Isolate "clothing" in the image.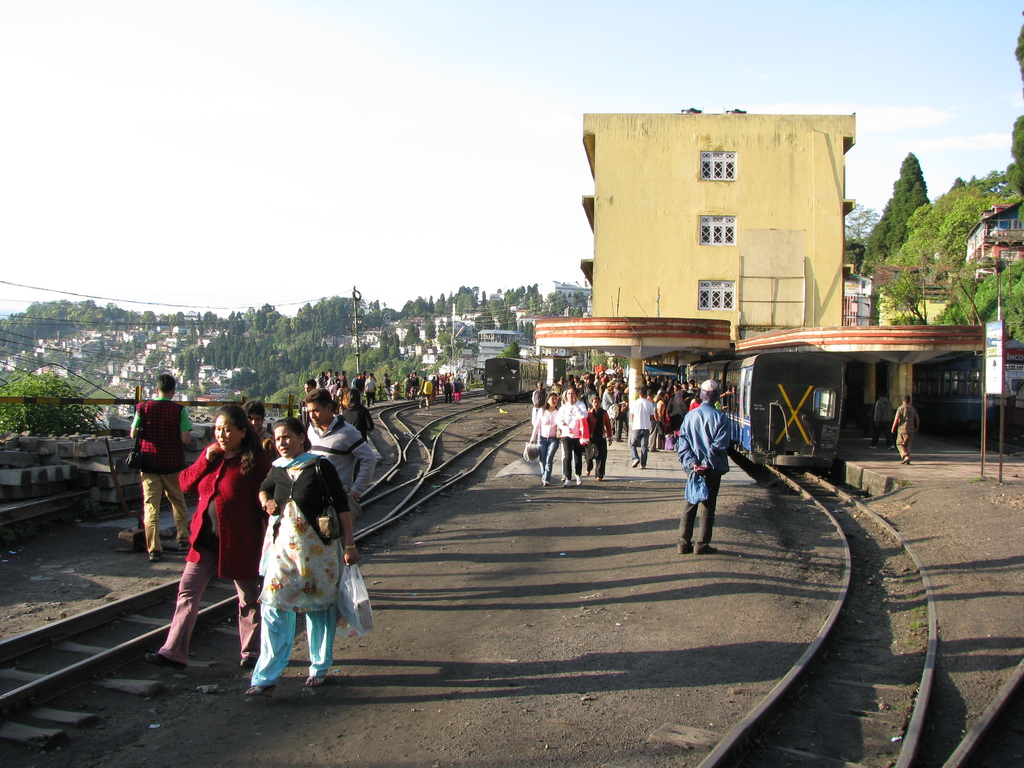
Isolated region: <bbox>873, 398, 898, 447</bbox>.
